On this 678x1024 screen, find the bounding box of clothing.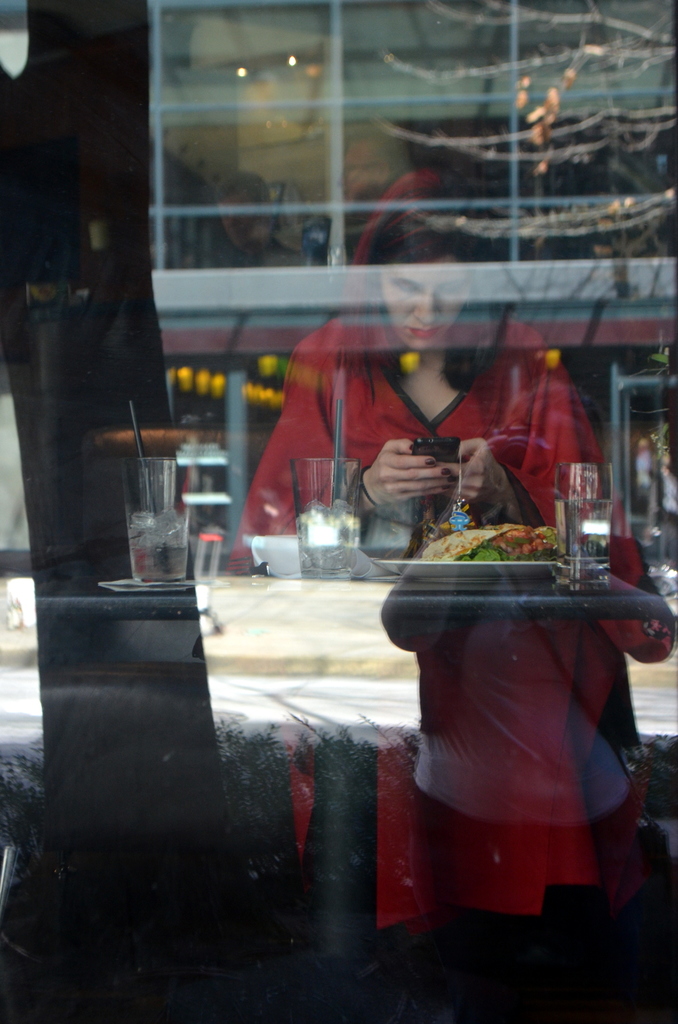
Bounding box: 214/211/312/267.
